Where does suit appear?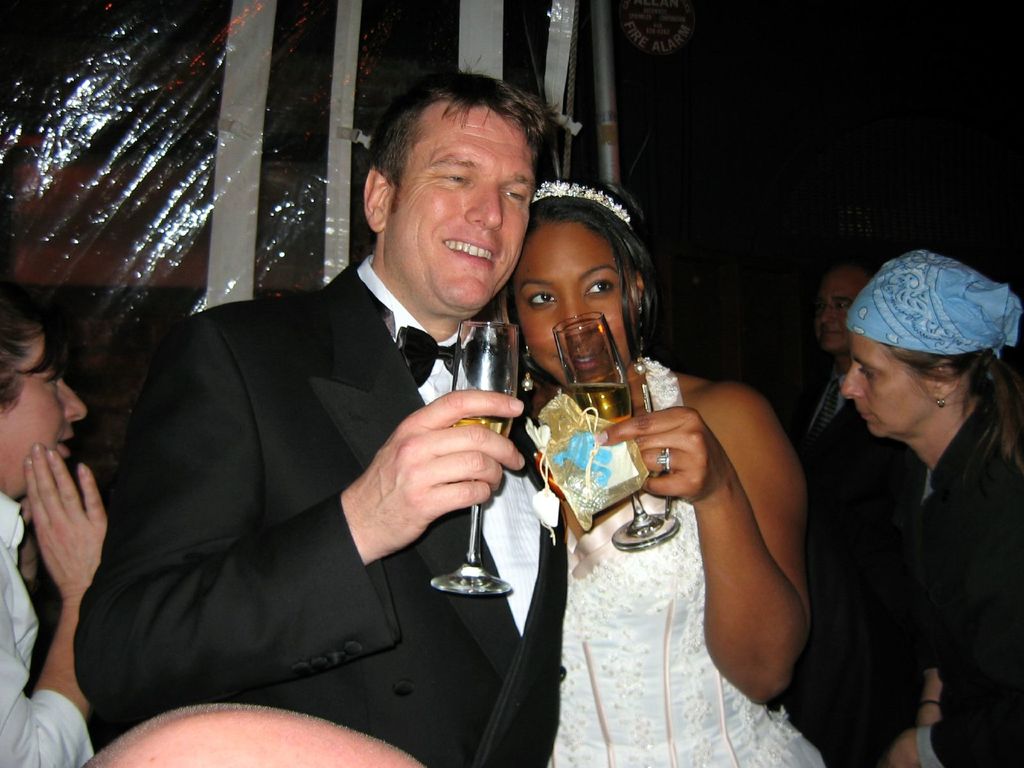
Appears at (99,186,568,746).
